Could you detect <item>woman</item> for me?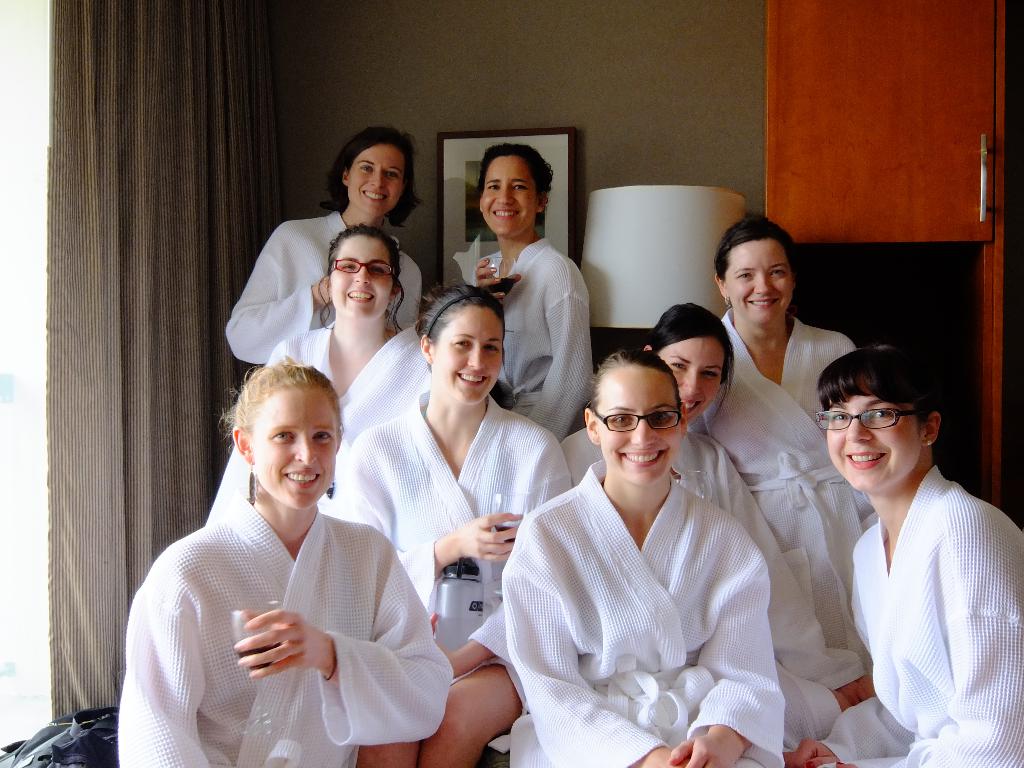
Detection result: [left=432, top=298, right=840, bottom=767].
